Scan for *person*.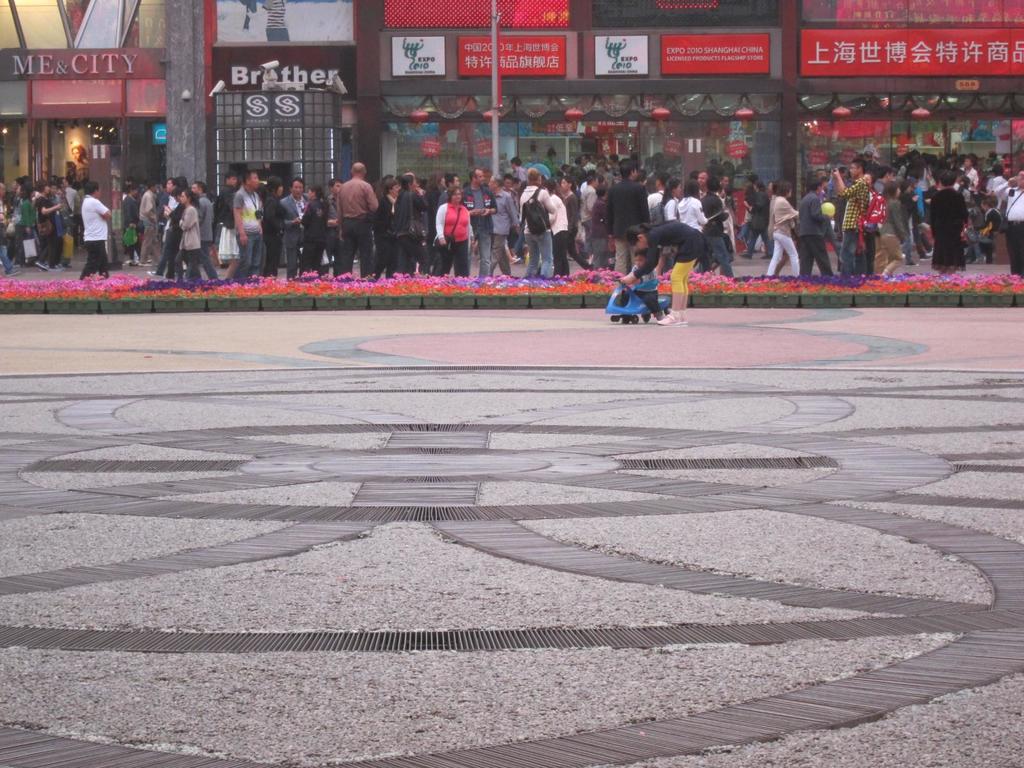
Scan result: crop(622, 250, 660, 320).
